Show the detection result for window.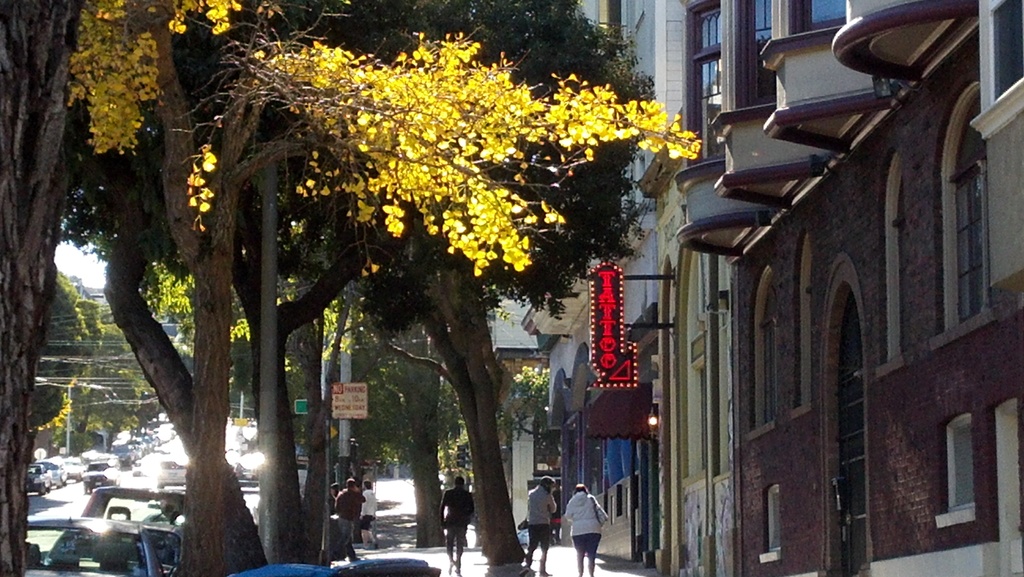
734,0,780,109.
